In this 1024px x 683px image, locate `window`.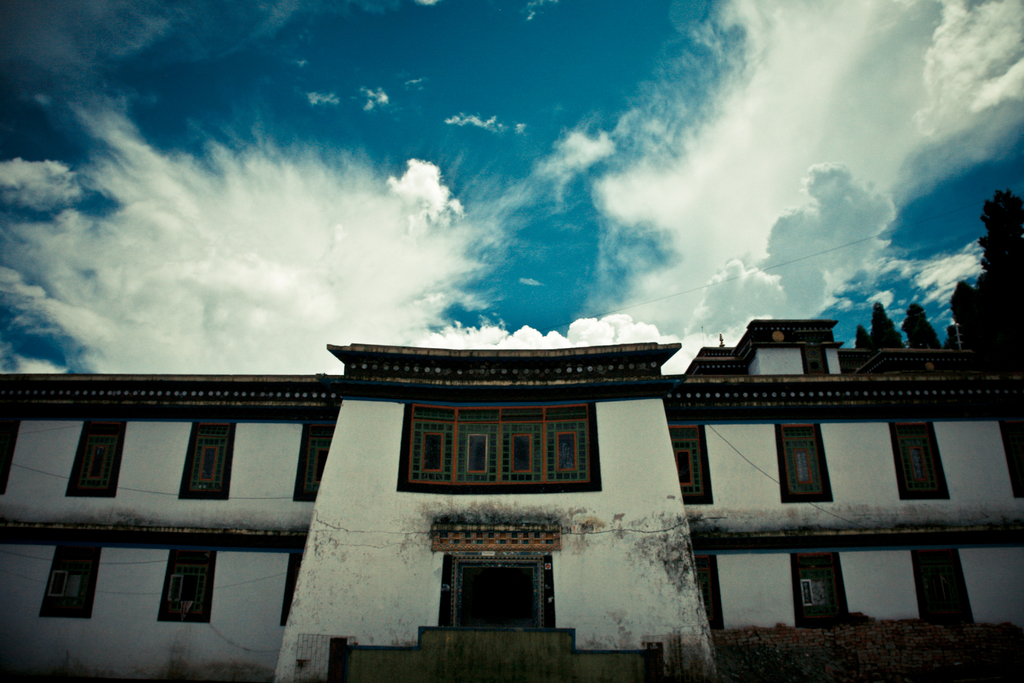
Bounding box: box(278, 552, 301, 629).
